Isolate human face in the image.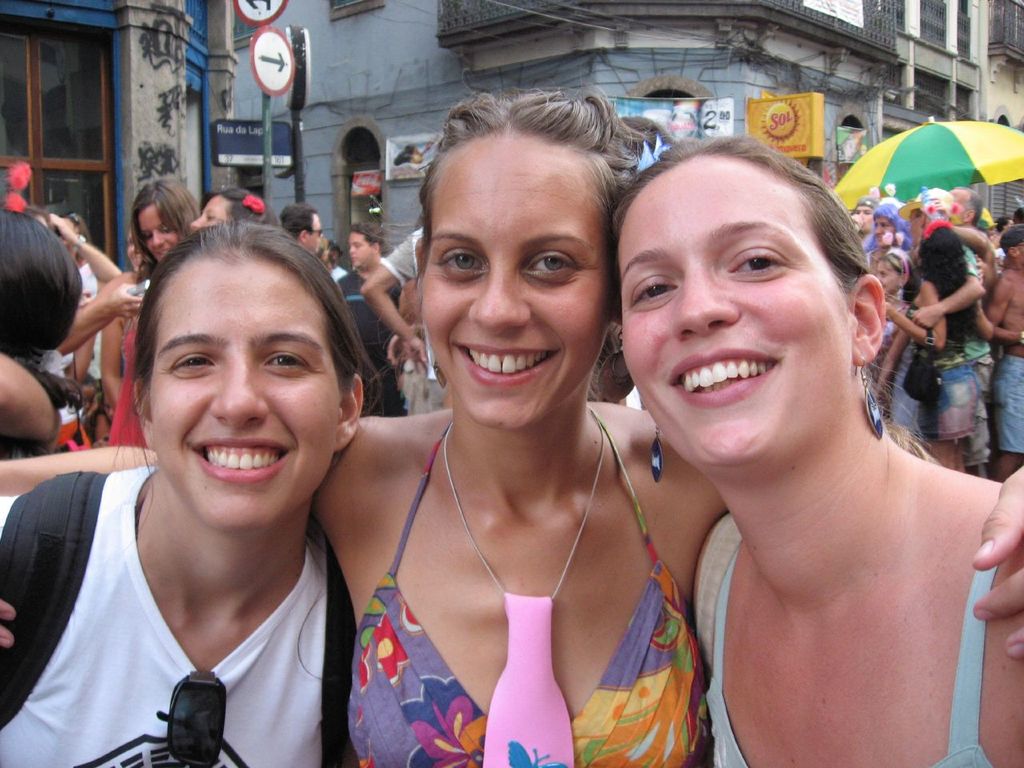
Isolated region: 619 154 854 454.
